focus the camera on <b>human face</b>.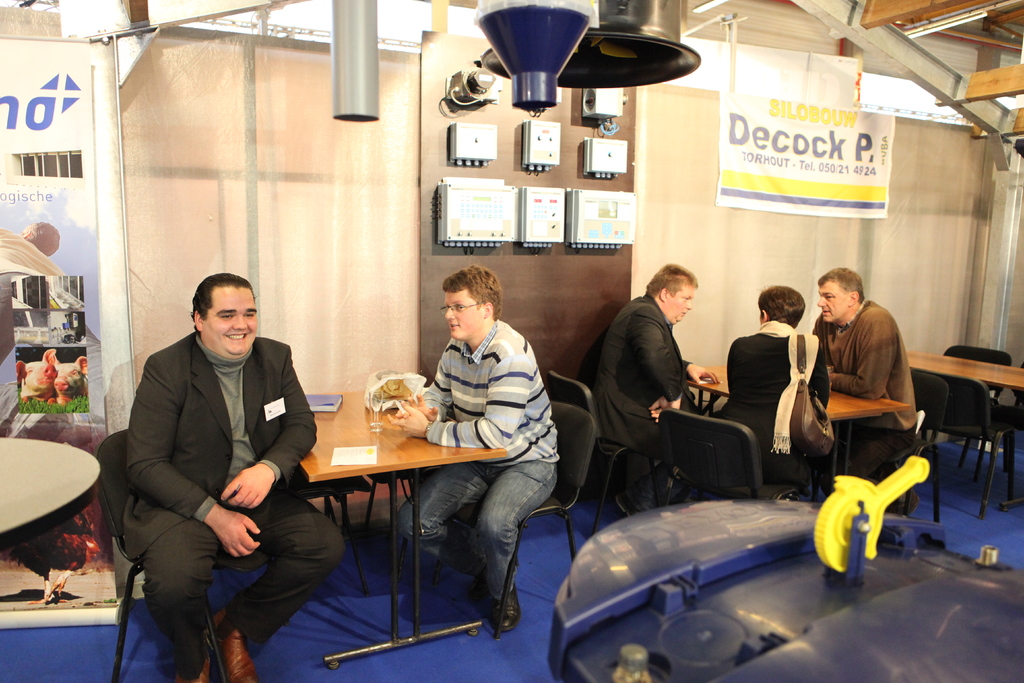
Focus region: bbox(819, 283, 850, 334).
